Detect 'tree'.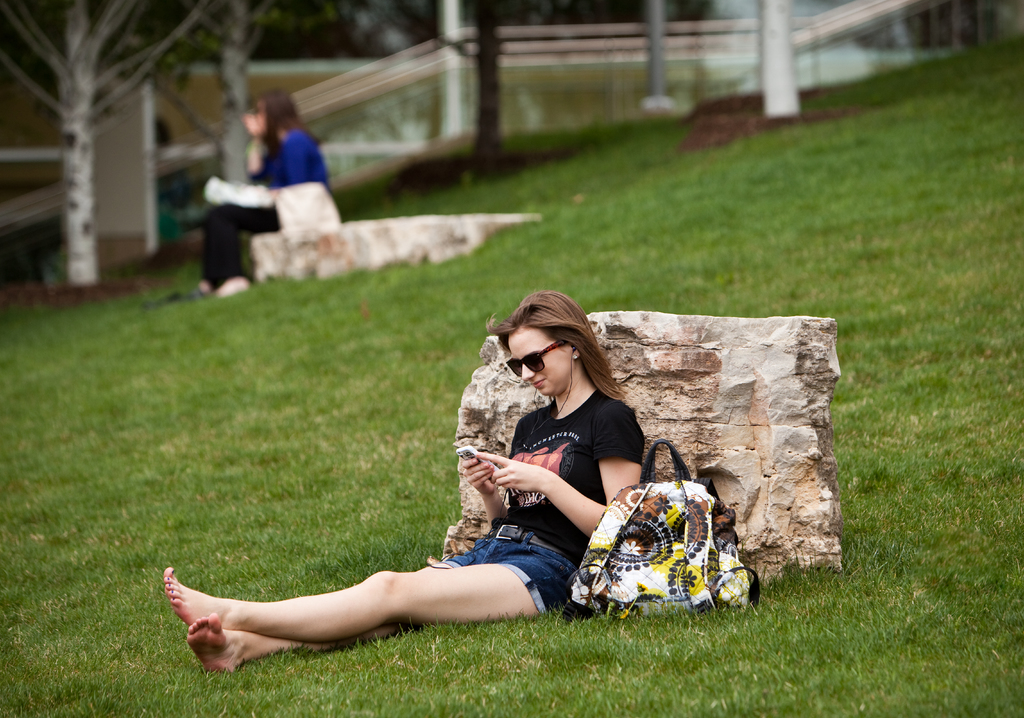
Detected at rect(458, 0, 508, 176).
